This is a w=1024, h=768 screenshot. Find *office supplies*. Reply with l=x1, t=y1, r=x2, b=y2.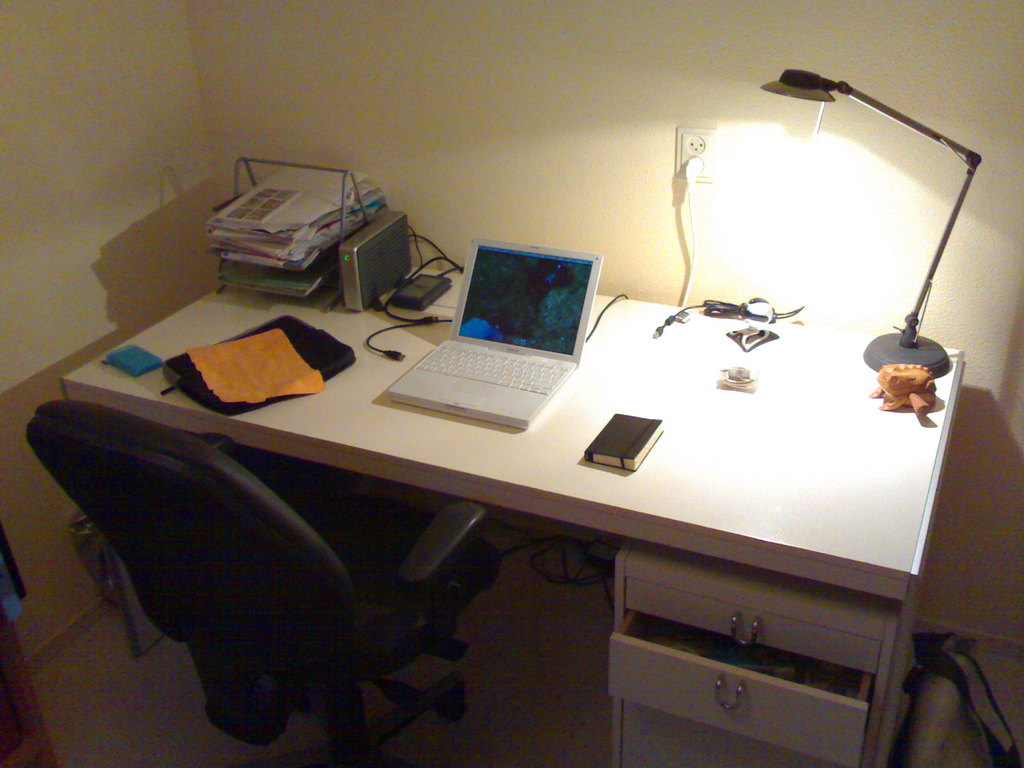
l=165, t=316, r=351, b=413.
